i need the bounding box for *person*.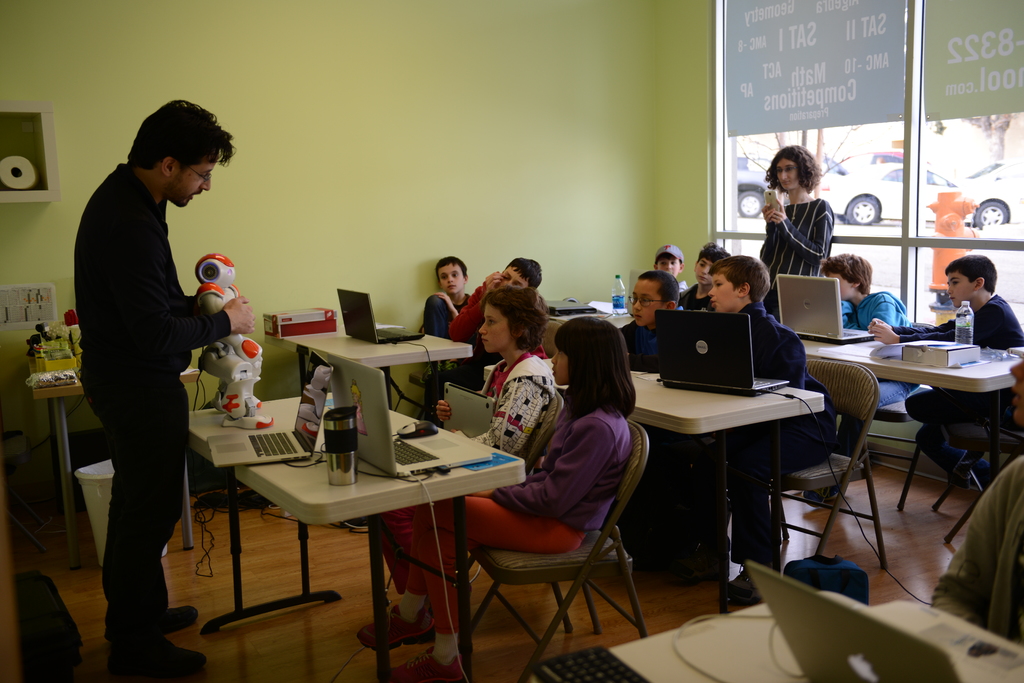
Here it is: x1=650 y1=240 x2=691 y2=293.
